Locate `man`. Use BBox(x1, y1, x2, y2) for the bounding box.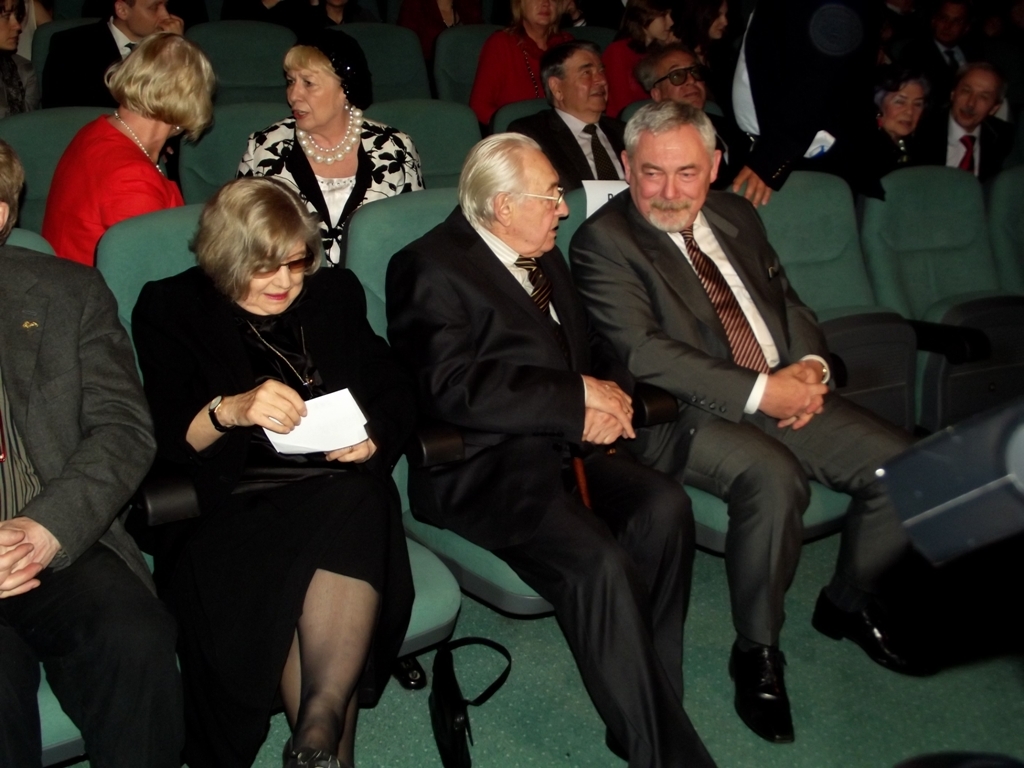
BBox(651, 40, 748, 175).
